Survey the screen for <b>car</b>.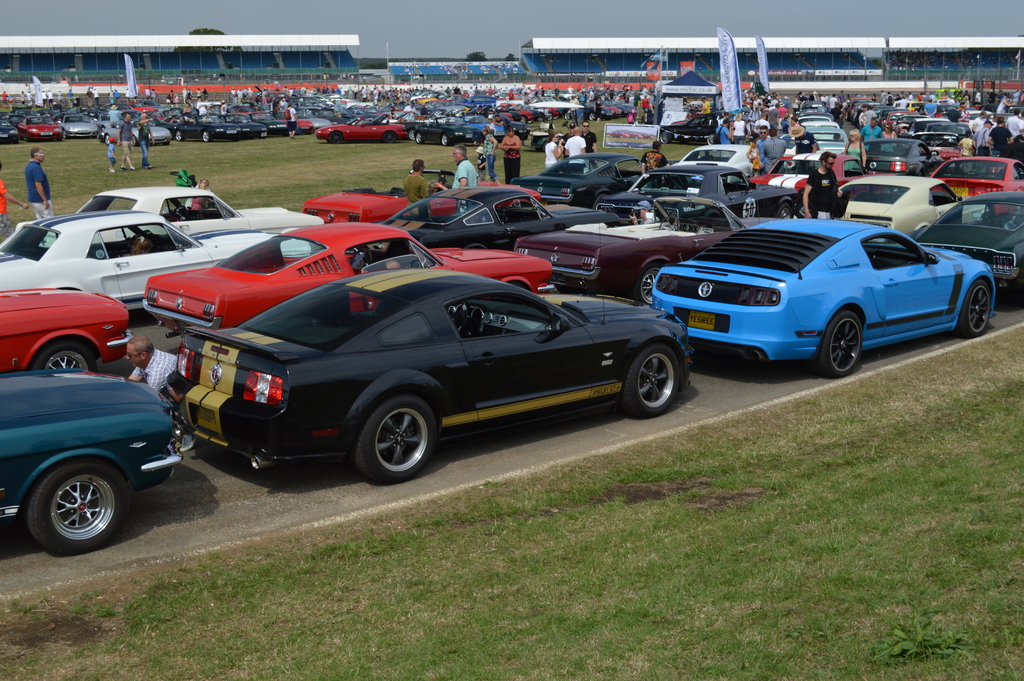
Survey found: (x1=810, y1=125, x2=851, y2=152).
